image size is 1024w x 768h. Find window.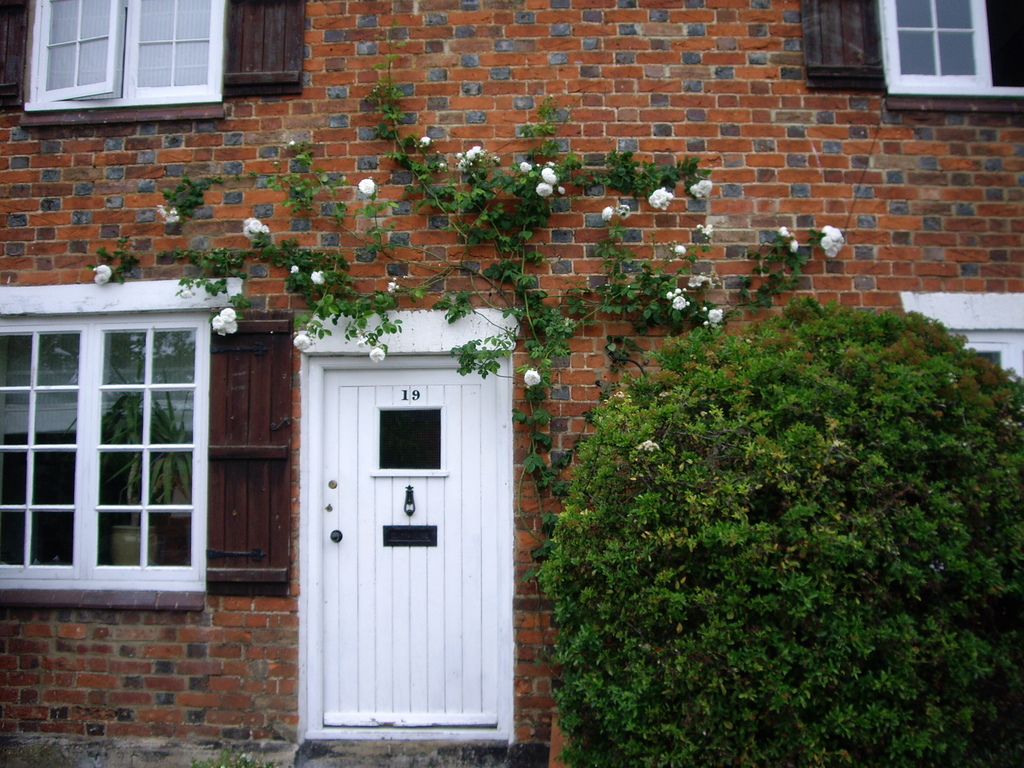
bbox(804, 3, 1023, 115).
